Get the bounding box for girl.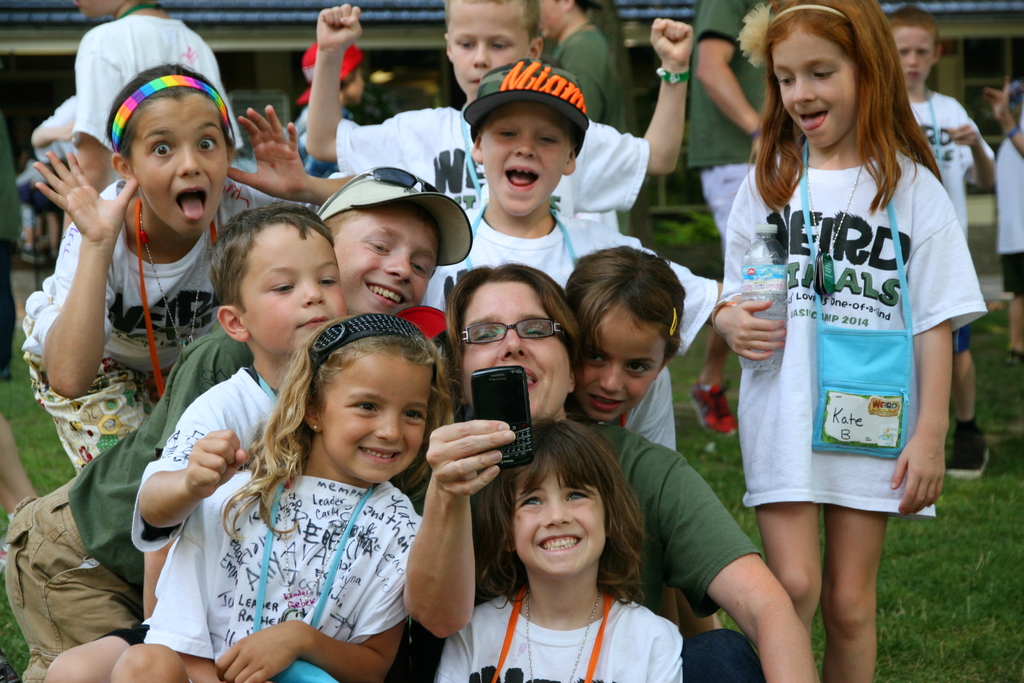
554:241:684:425.
